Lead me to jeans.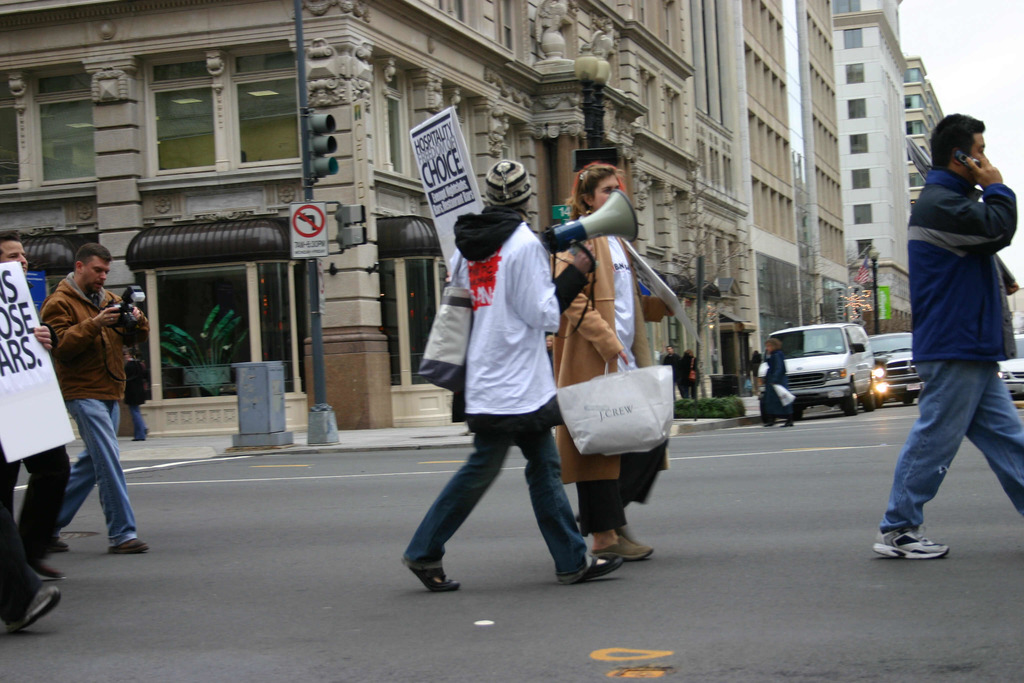
Lead to <box>761,386,796,425</box>.
